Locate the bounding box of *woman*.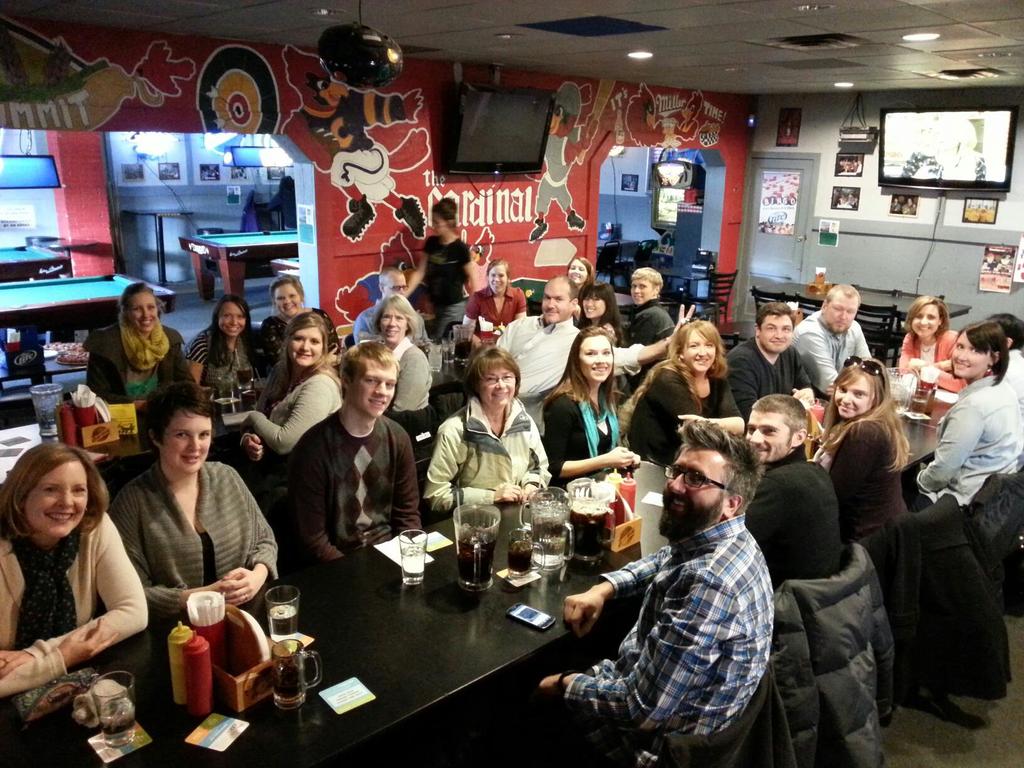
Bounding box: box=[627, 269, 670, 353].
